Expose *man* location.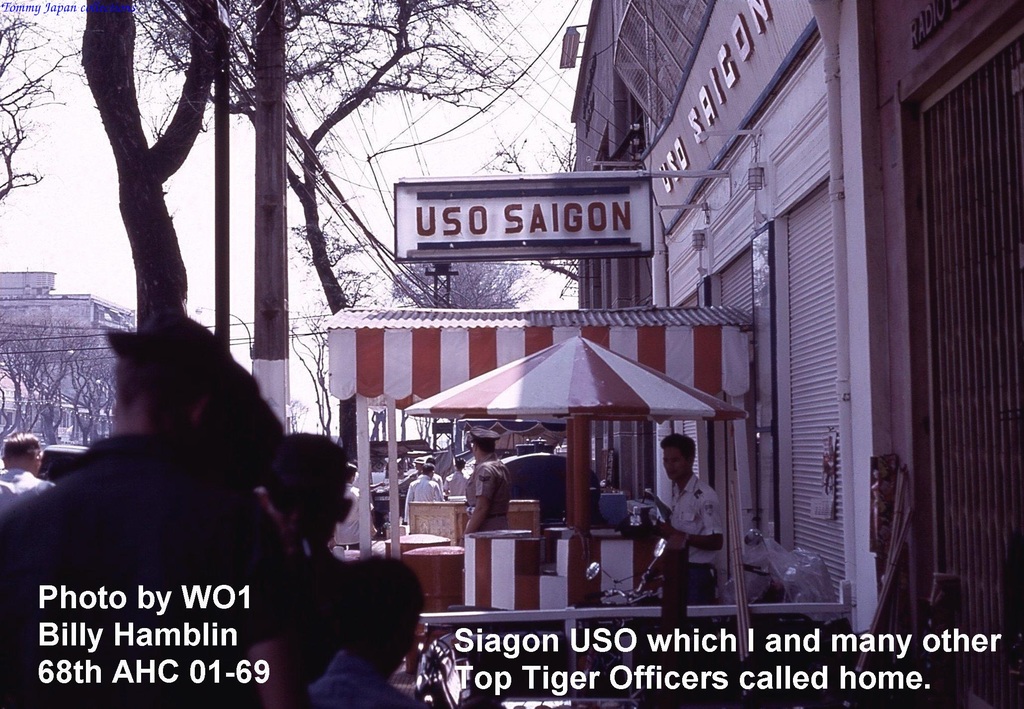
Exposed at 0,435,74,528.
